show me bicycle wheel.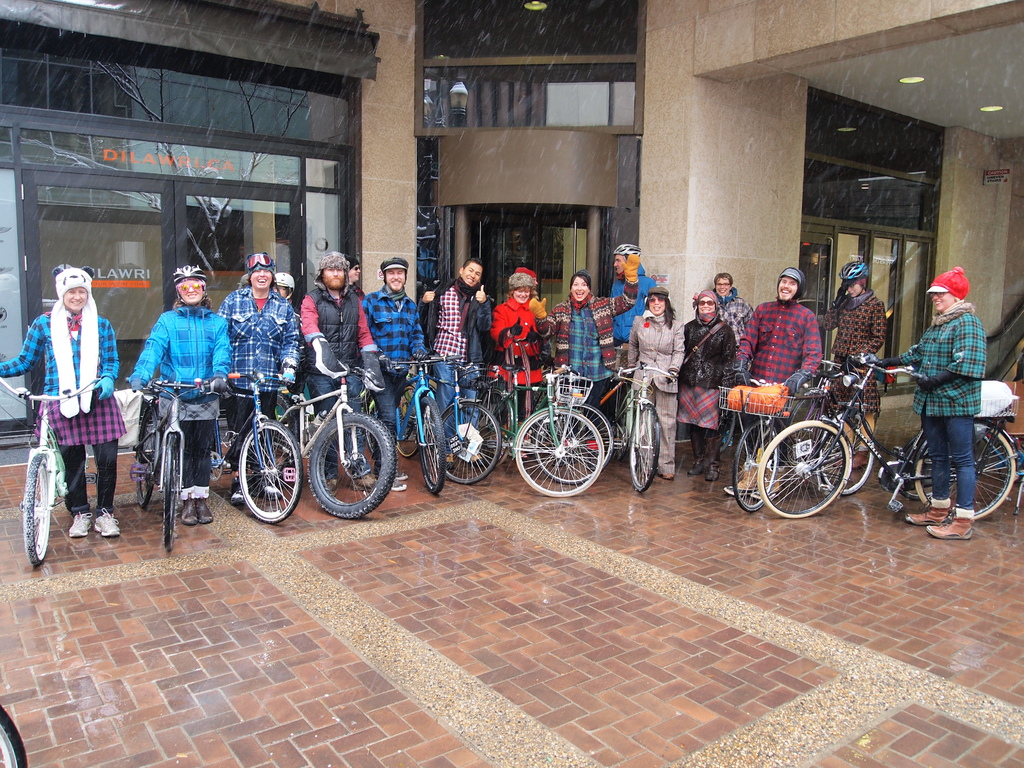
bicycle wheel is here: (x1=729, y1=419, x2=778, y2=515).
